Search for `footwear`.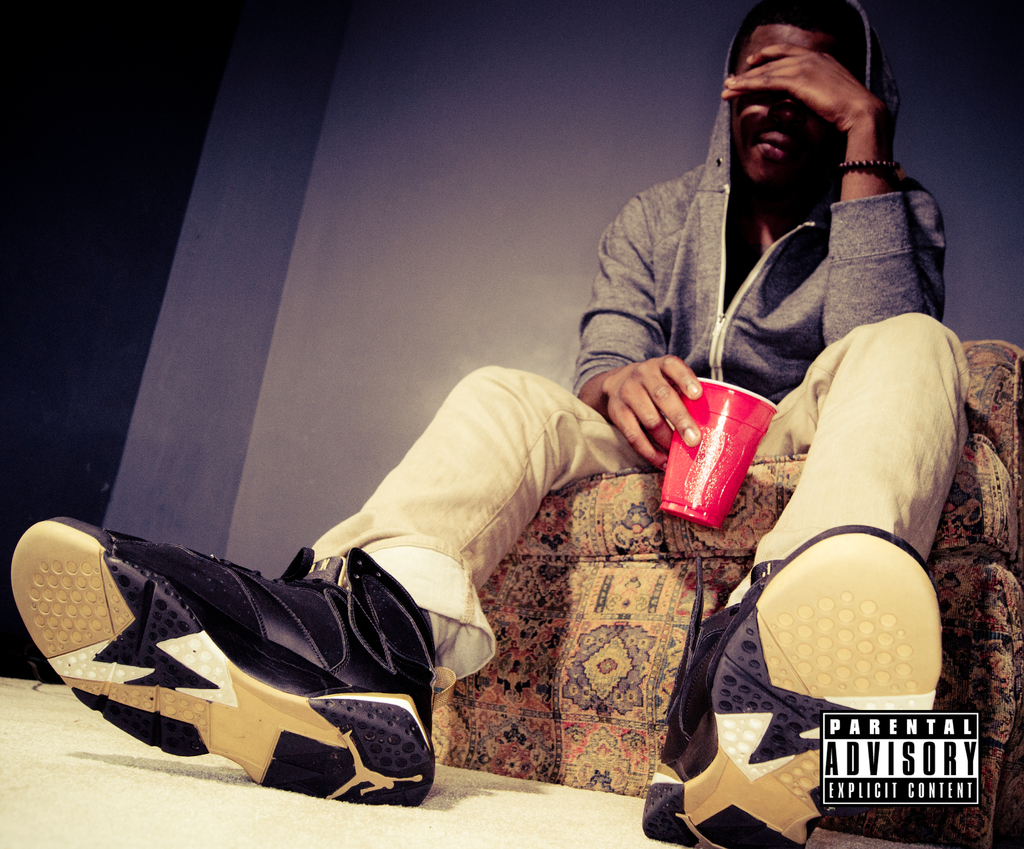
Found at (left=18, top=529, right=454, bottom=784).
